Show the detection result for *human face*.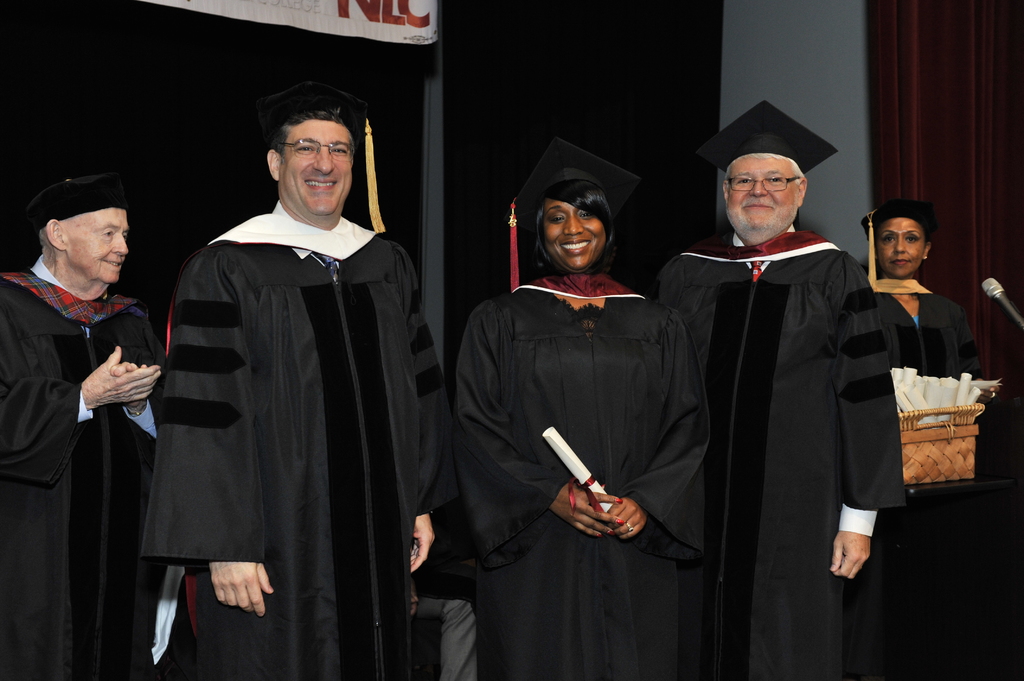
723:148:794:227.
